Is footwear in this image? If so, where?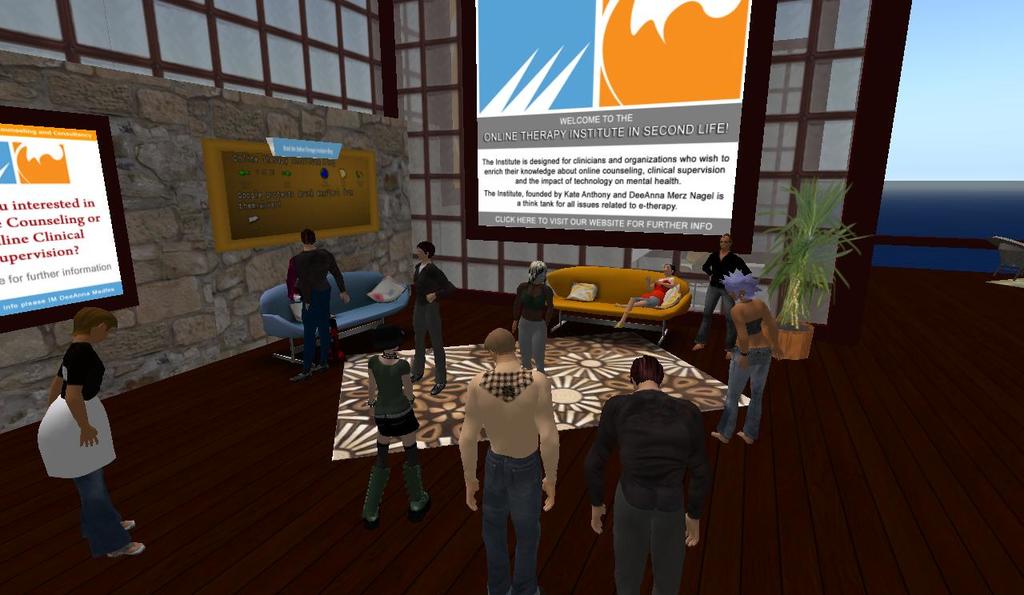
Yes, at [364, 513, 378, 527].
